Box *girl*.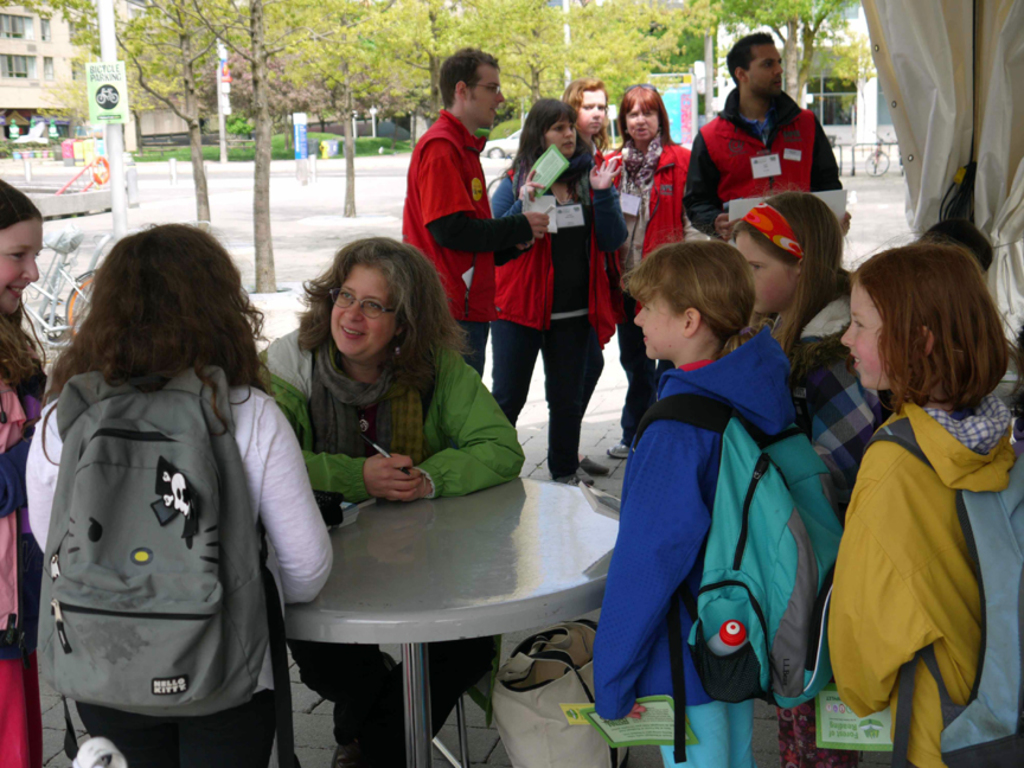
locate(830, 232, 1023, 767).
